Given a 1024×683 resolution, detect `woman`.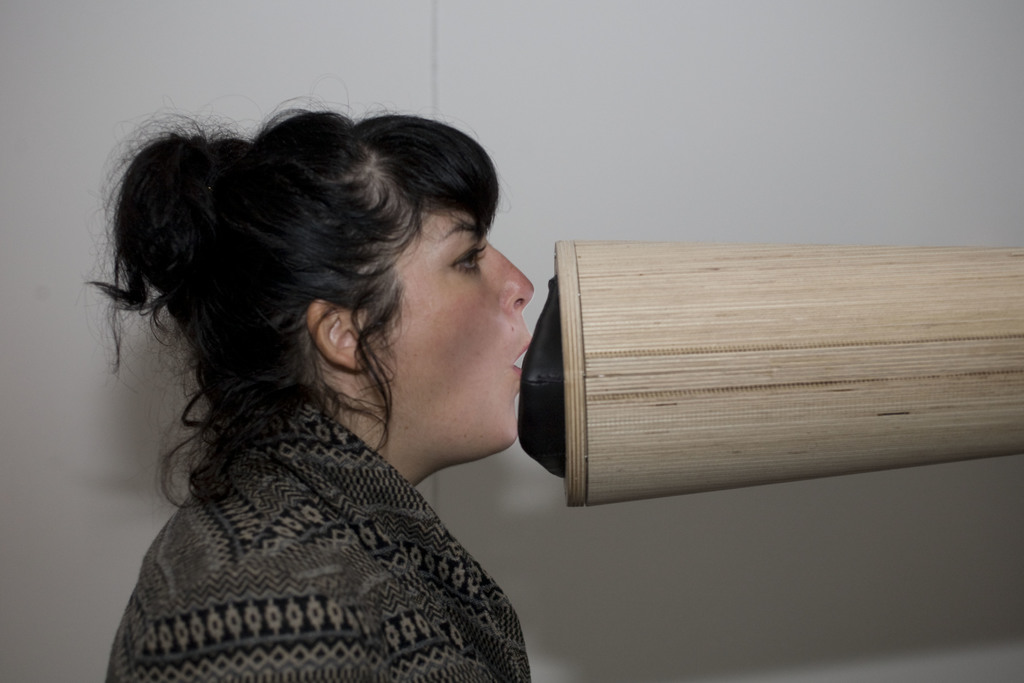
x1=77, y1=59, x2=602, y2=682.
